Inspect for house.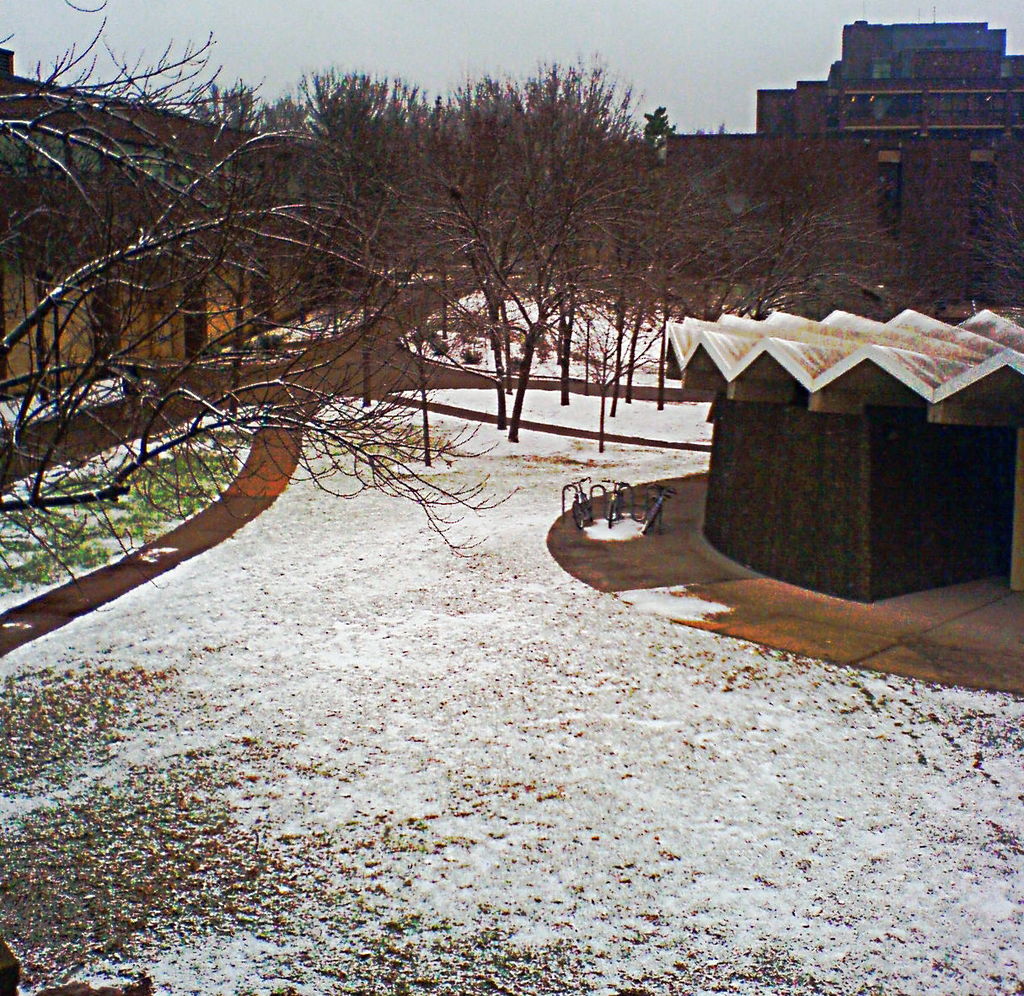
Inspection: <region>673, 6, 1023, 297</region>.
